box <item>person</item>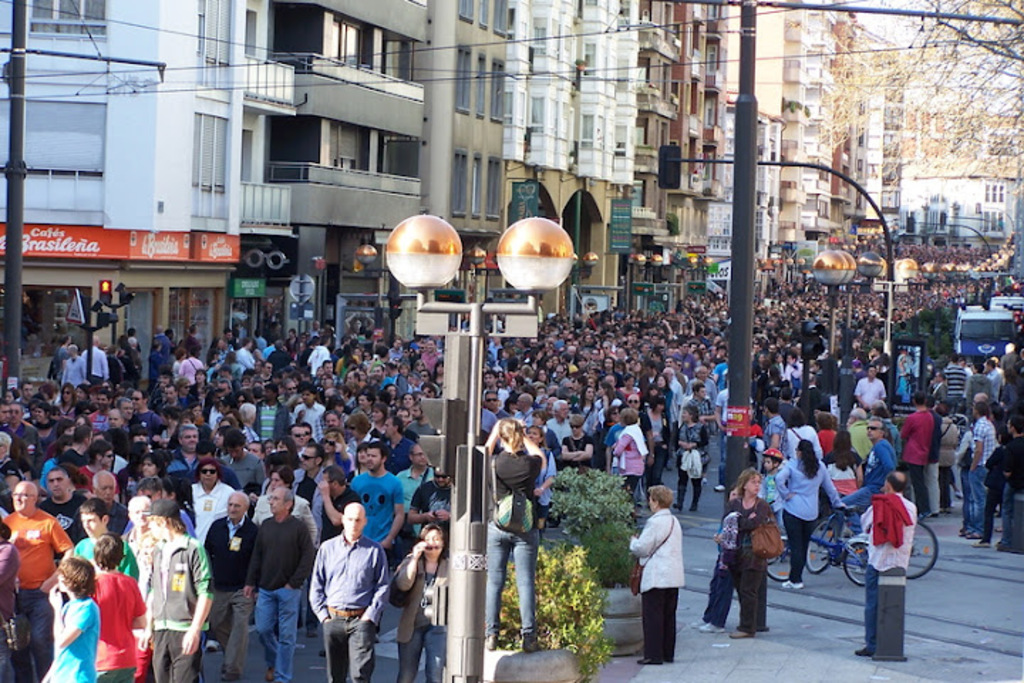
[x1=715, y1=468, x2=782, y2=626]
